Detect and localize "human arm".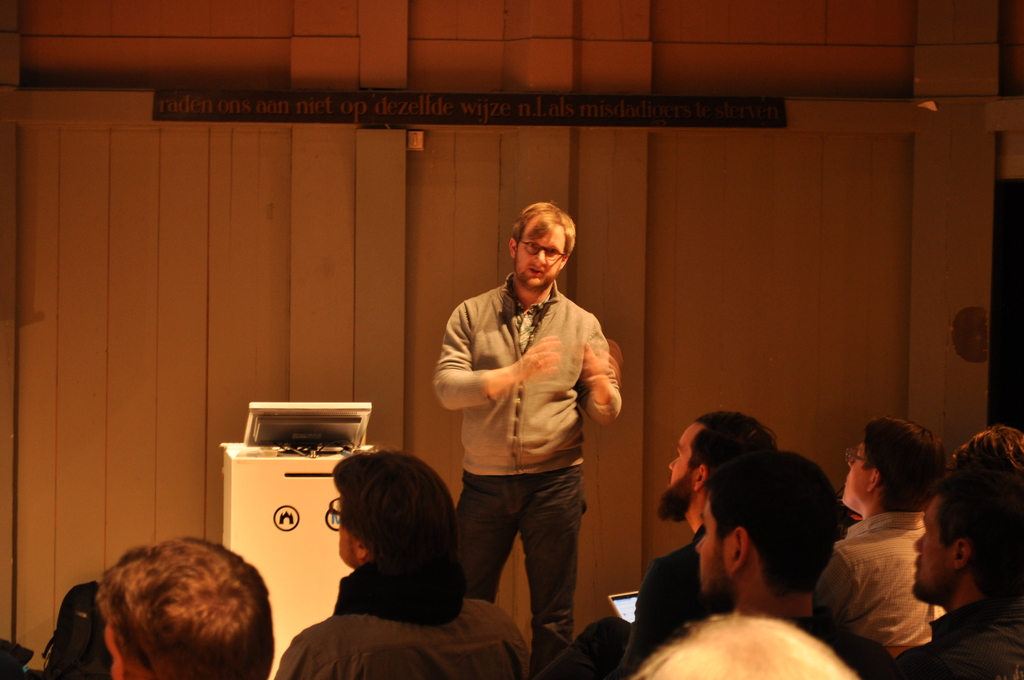
Localized at l=604, t=564, r=674, b=679.
